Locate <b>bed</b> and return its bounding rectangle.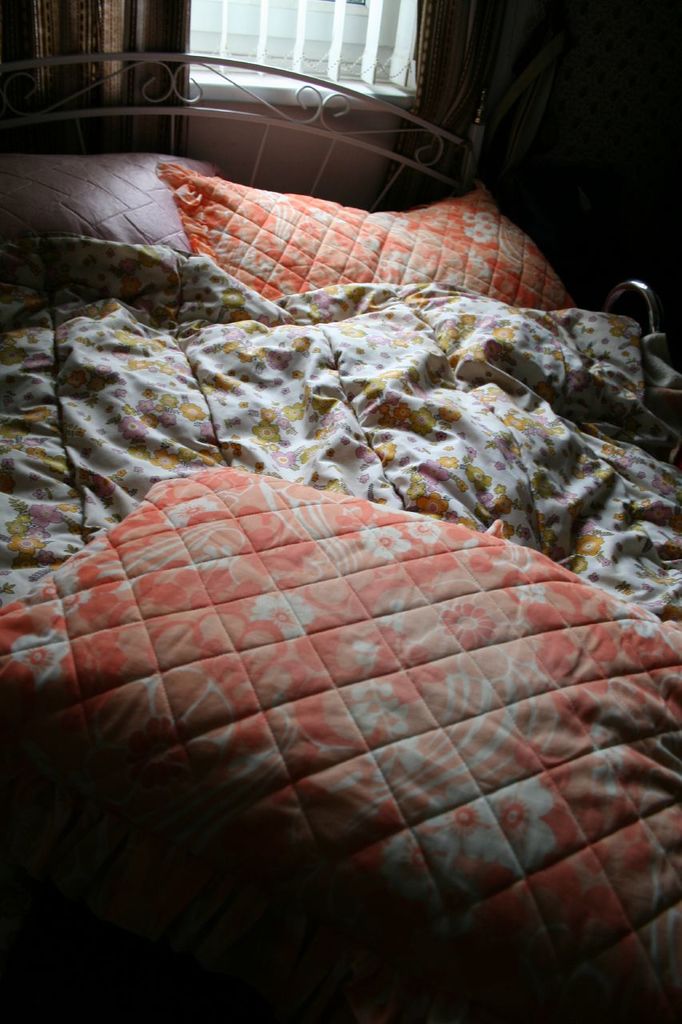
(left=0, top=55, right=681, bottom=850).
